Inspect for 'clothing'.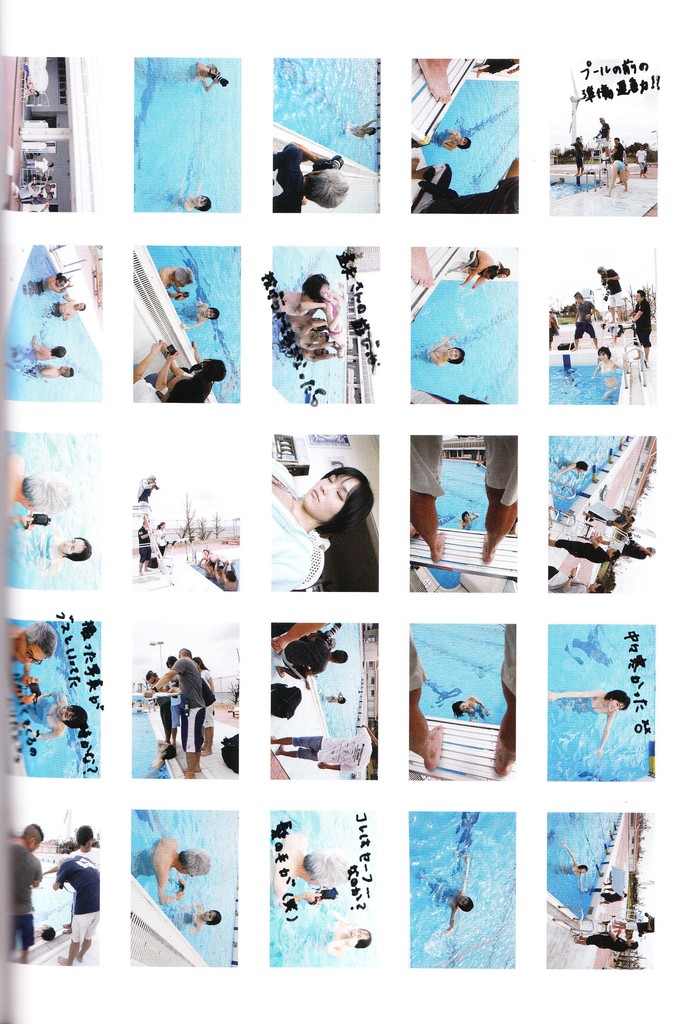
Inspection: Rect(612, 138, 625, 159).
